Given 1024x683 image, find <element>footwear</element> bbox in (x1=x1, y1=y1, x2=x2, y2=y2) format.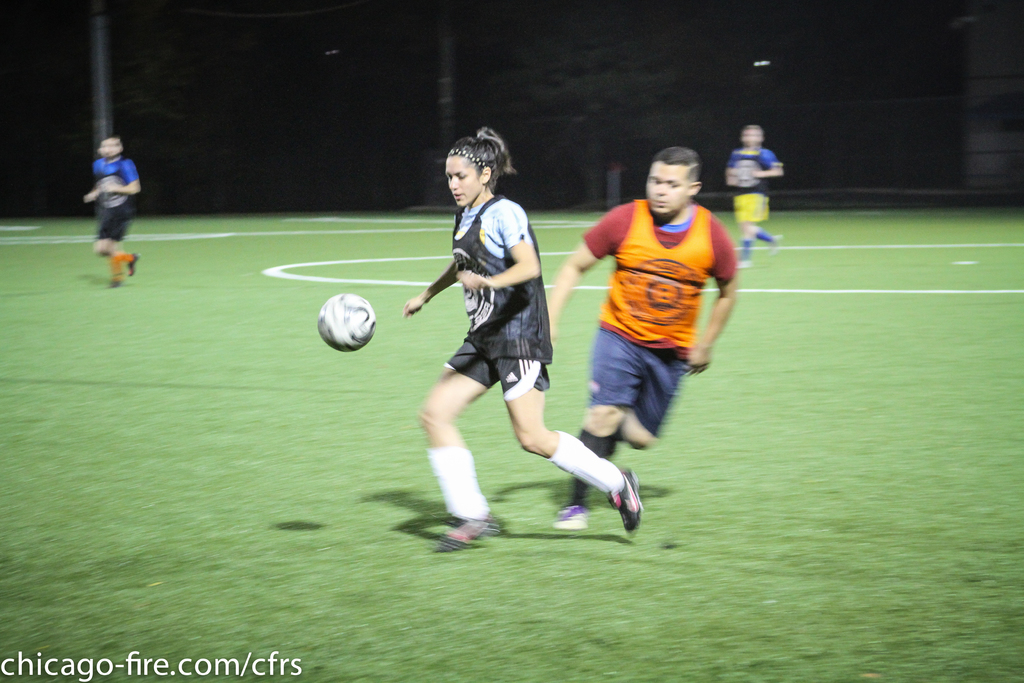
(x1=442, y1=511, x2=503, y2=544).
